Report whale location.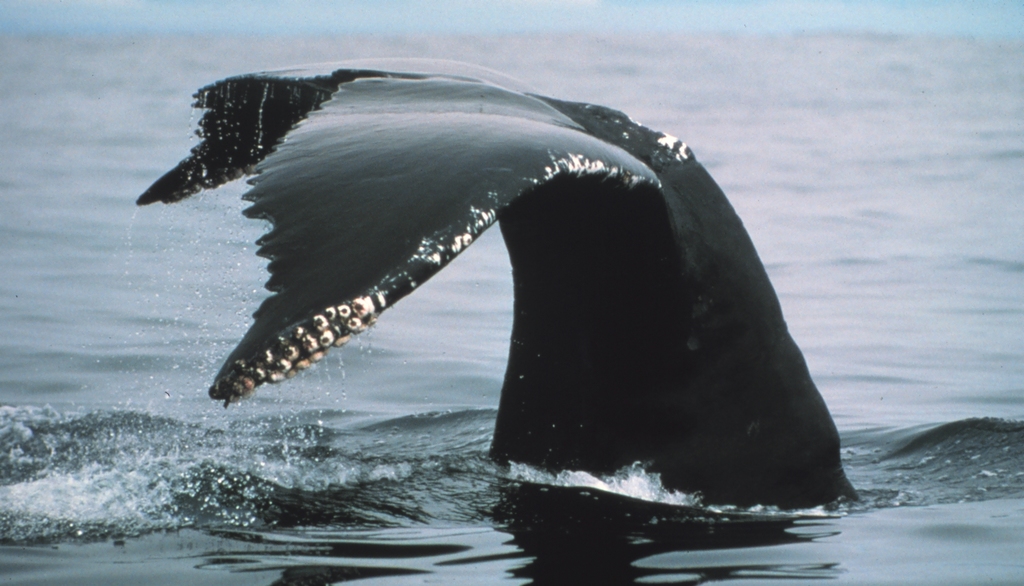
Report: <region>132, 53, 860, 511</region>.
